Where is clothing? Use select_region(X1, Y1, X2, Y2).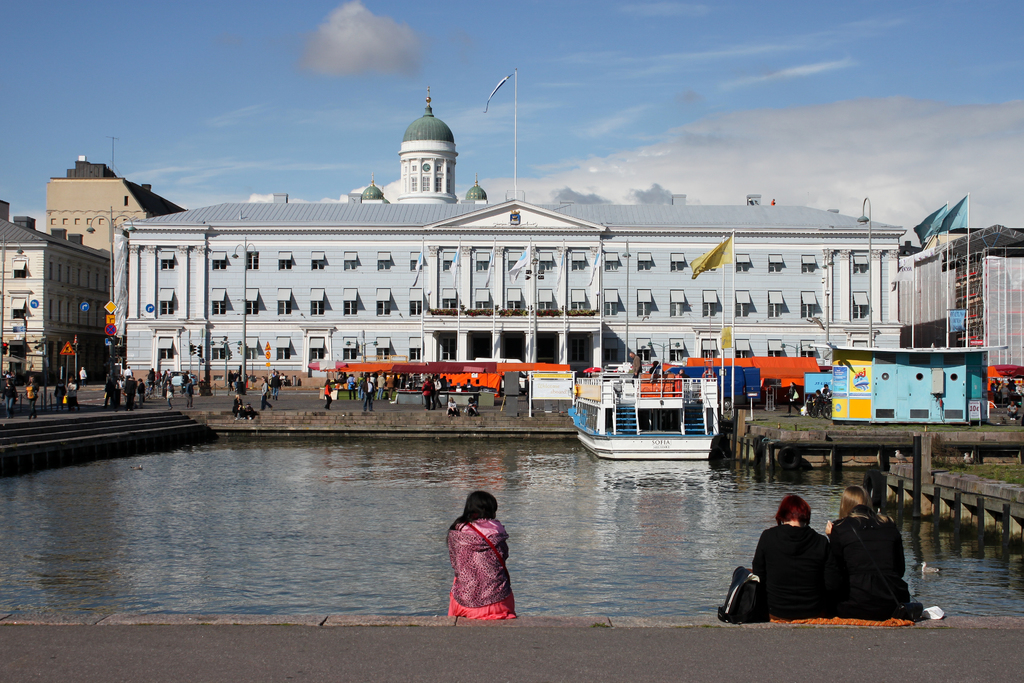
select_region(446, 400, 456, 420).
